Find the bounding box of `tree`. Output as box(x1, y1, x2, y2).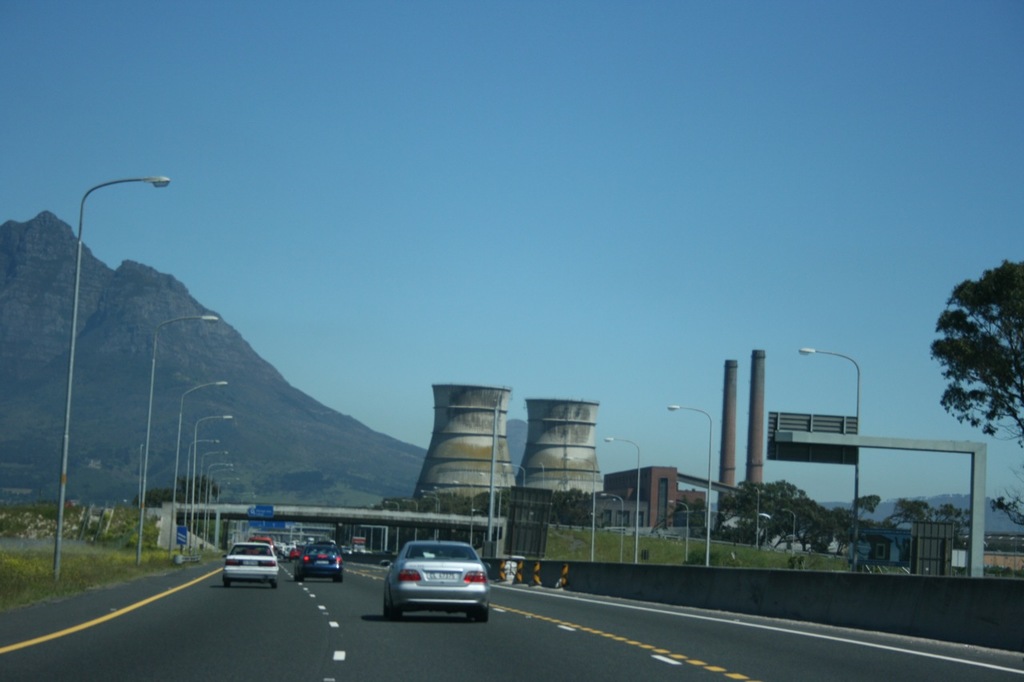
box(937, 260, 1023, 525).
